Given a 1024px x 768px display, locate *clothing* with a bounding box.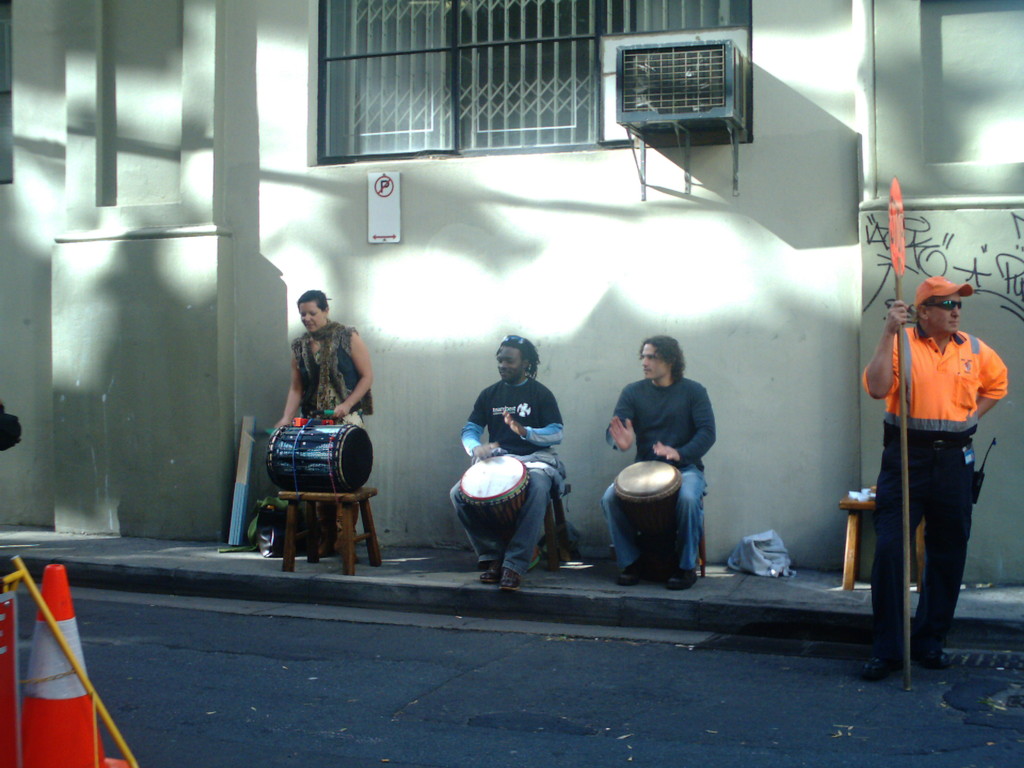
Located: box(861, 333, 1012, 641).
